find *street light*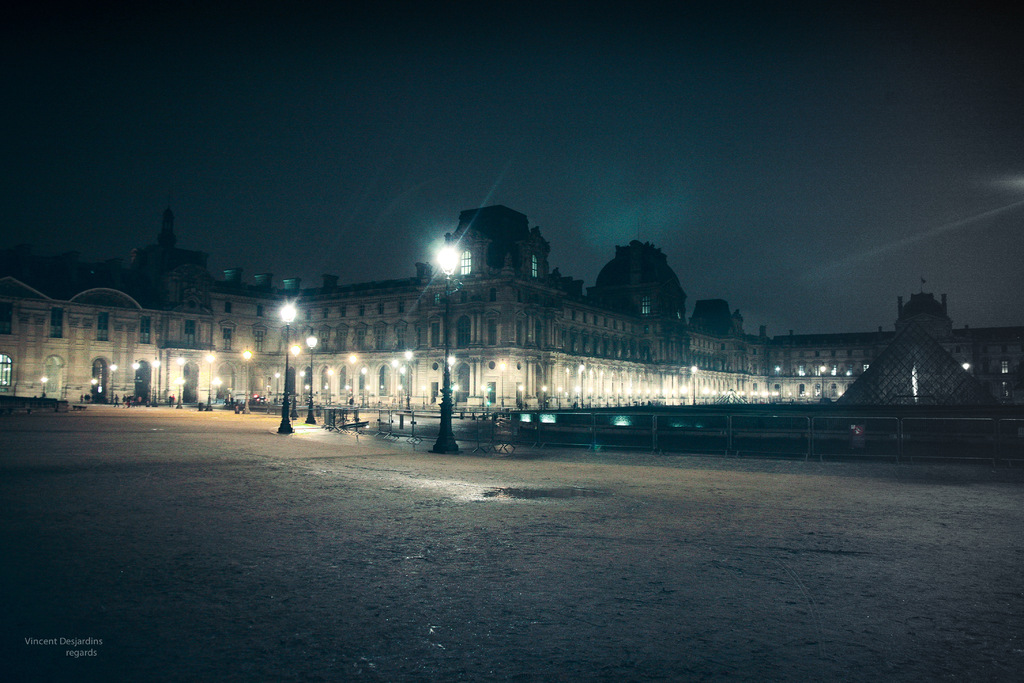
<region>152, 358, 159, 407</region>
